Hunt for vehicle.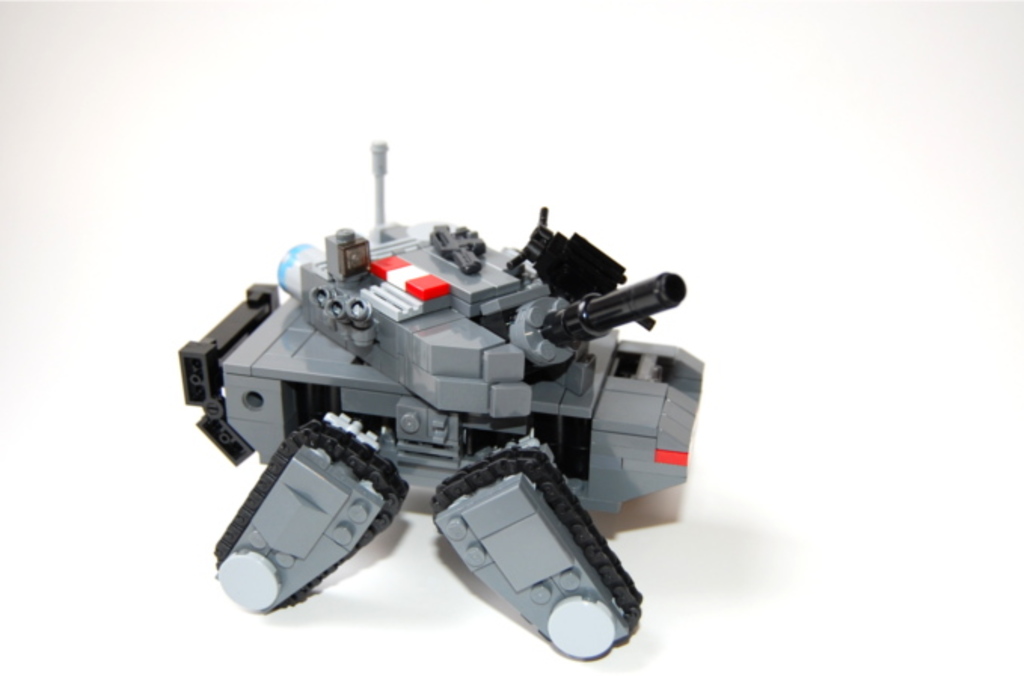
Hunted down at [left=172, top=174, right=716, bottom=626].
